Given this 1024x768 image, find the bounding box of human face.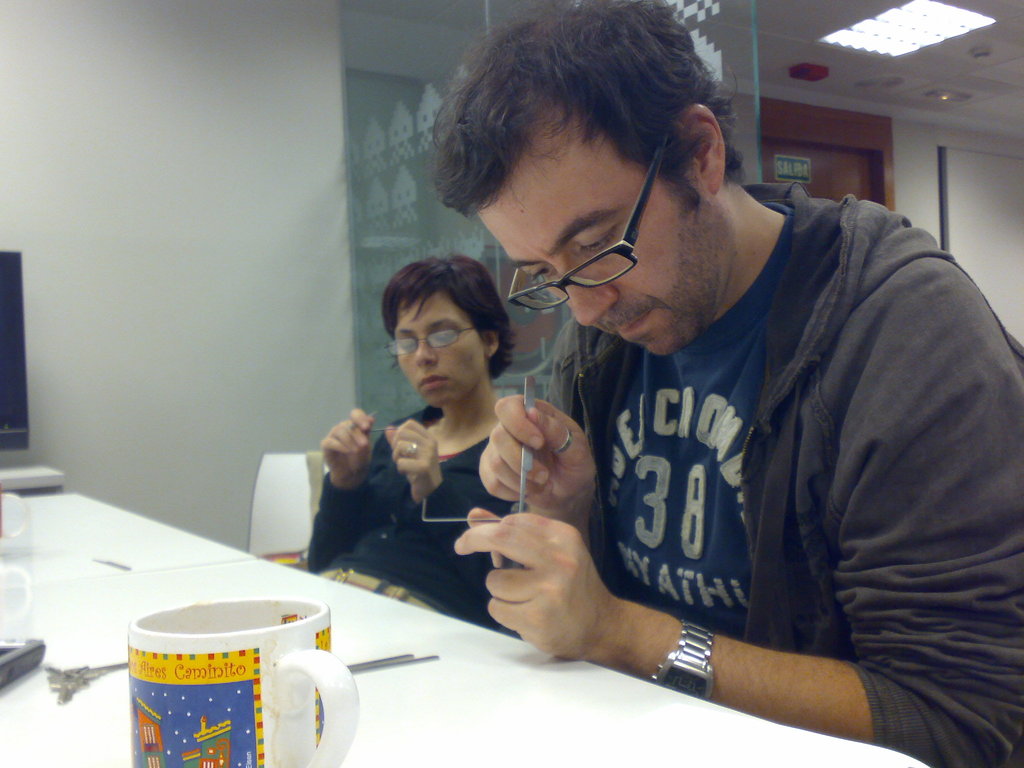
pyautogui.locateOnScreen(473, 101, 733, 355).
